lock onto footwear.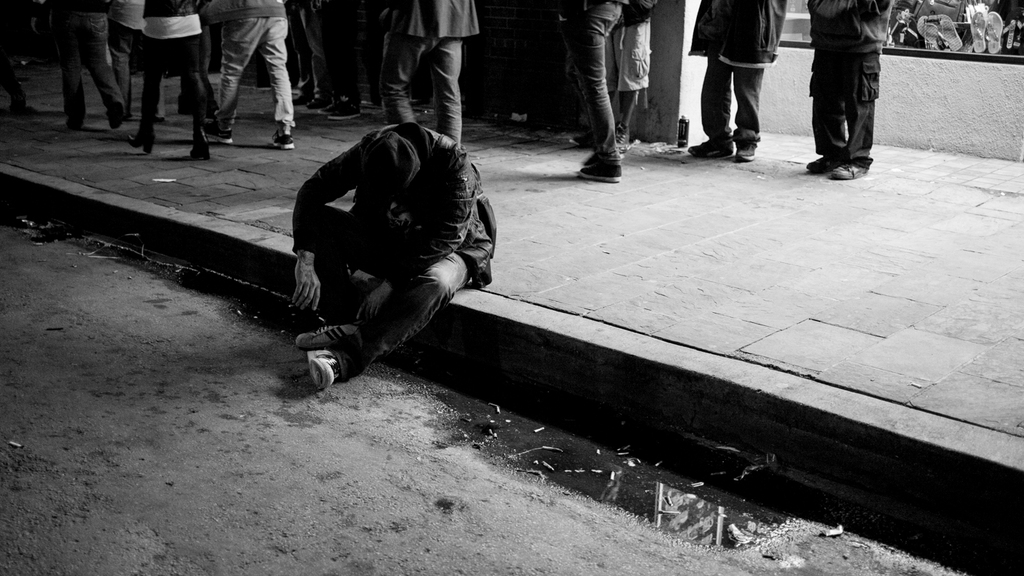
Locked: [left=732, top=132, right=758, bottom=161].
